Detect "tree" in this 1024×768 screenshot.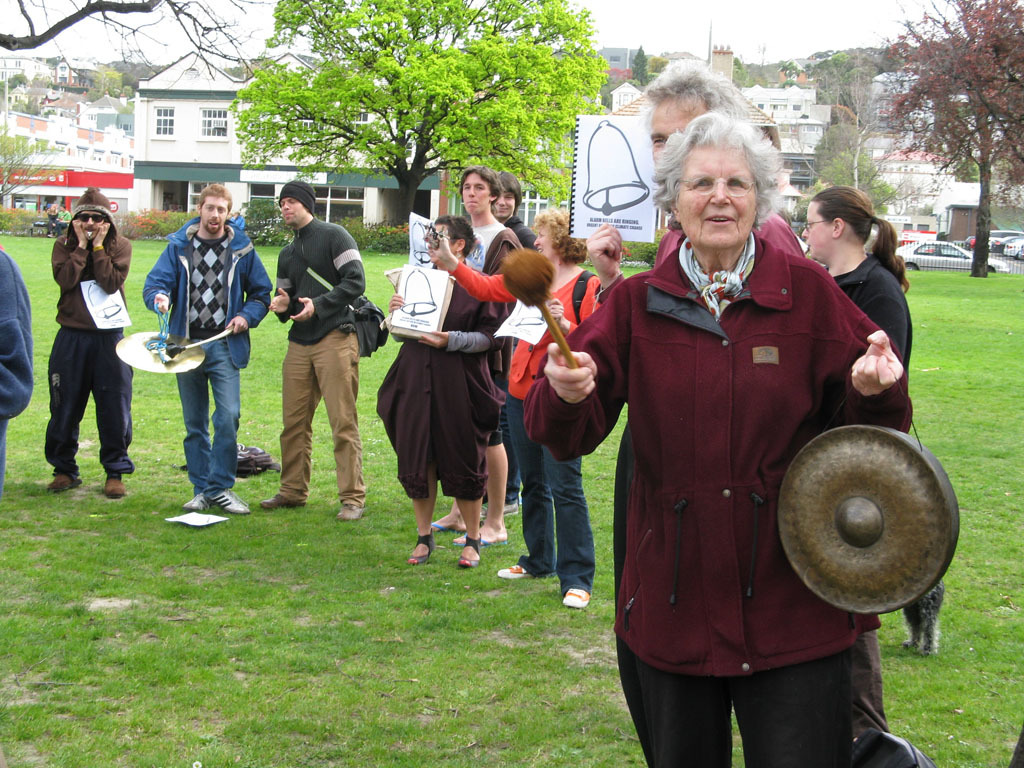
Detection: x1=0, y1=0, x2=276, y2=85.
